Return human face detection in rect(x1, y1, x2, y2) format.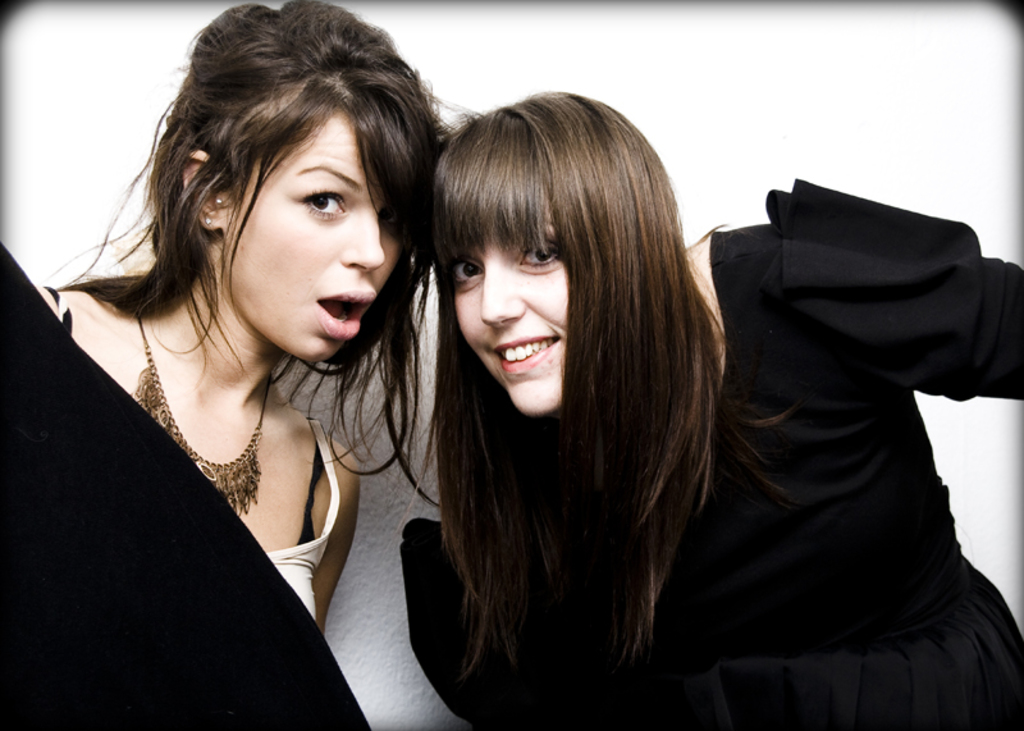
rect(451, 202, 571, 408).
